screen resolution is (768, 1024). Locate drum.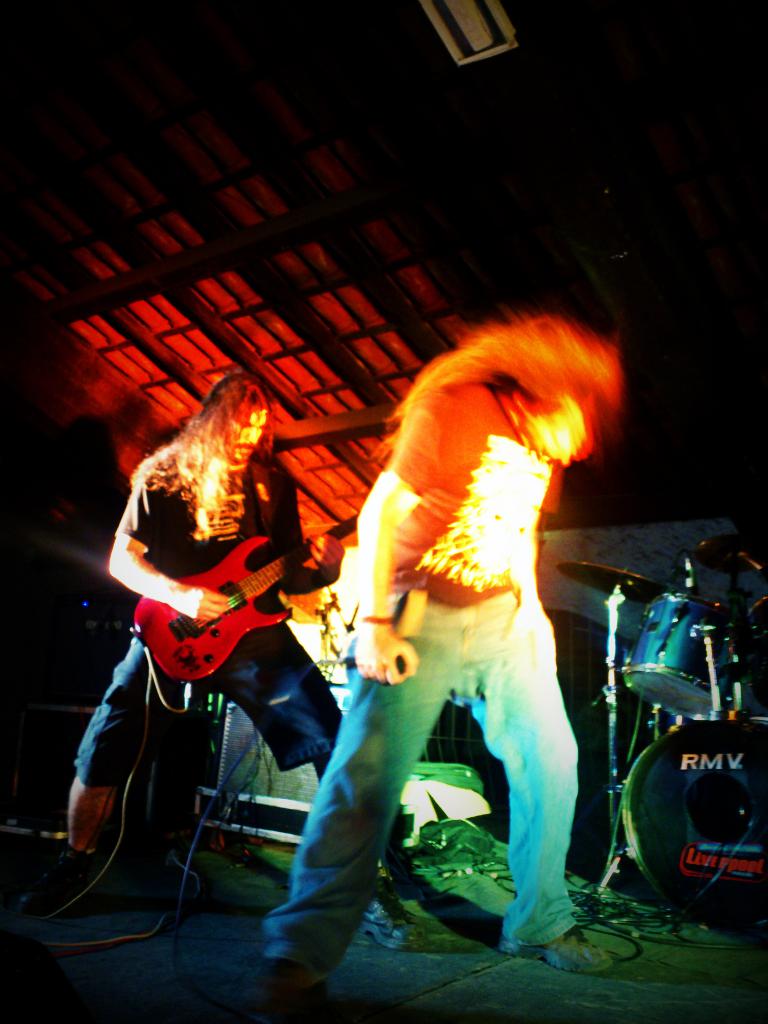
[621,718,767,918].
